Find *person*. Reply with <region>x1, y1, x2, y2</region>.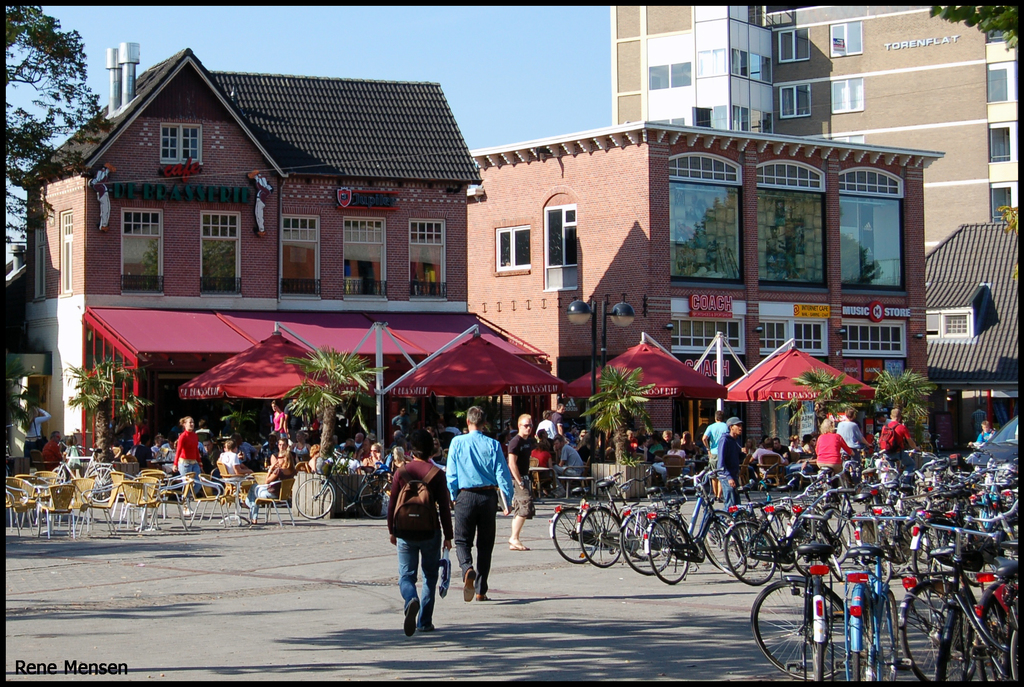
<region>703, 414, 729, 469</region>.
